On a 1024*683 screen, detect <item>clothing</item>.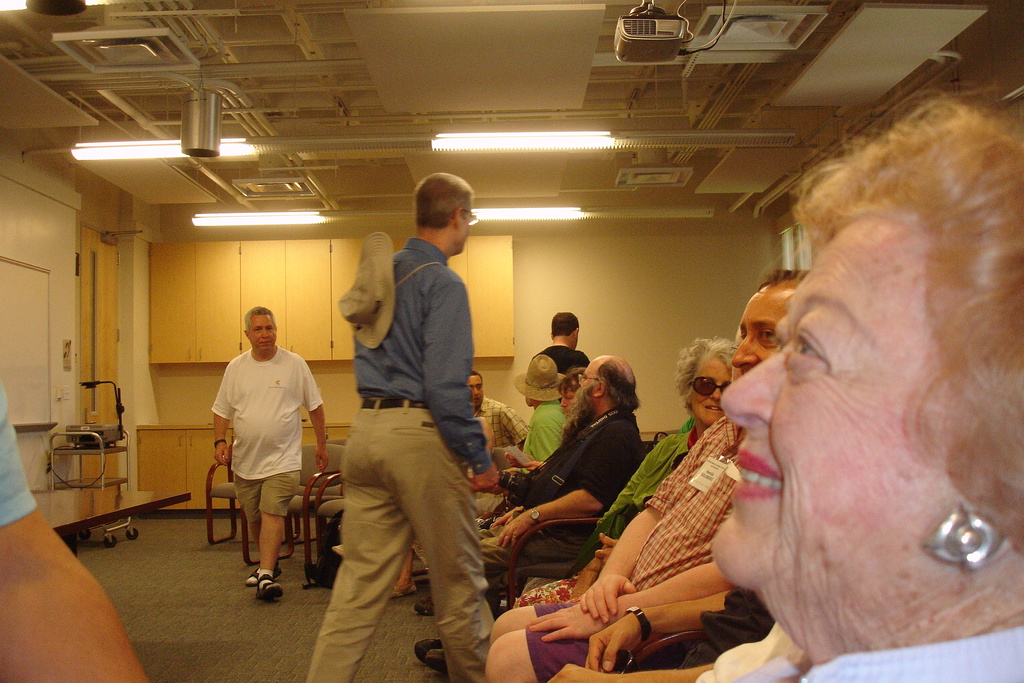
locate(474, 403, 658, 591).
